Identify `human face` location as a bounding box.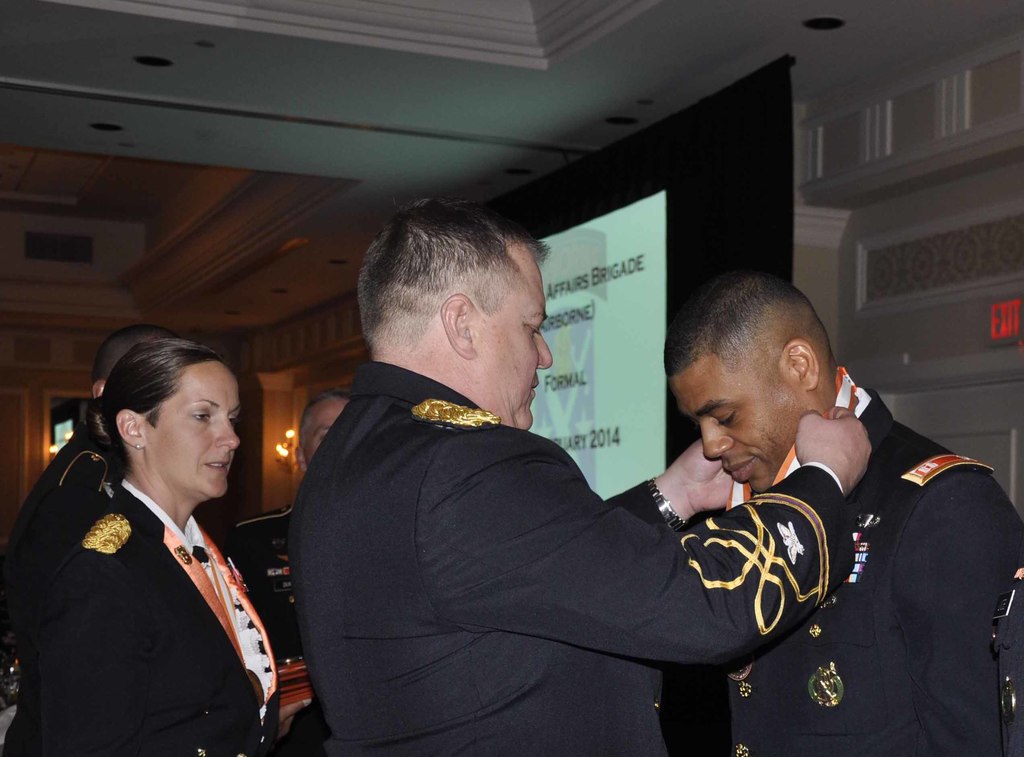
[left=668, top=350, right=803, bottom=494].
